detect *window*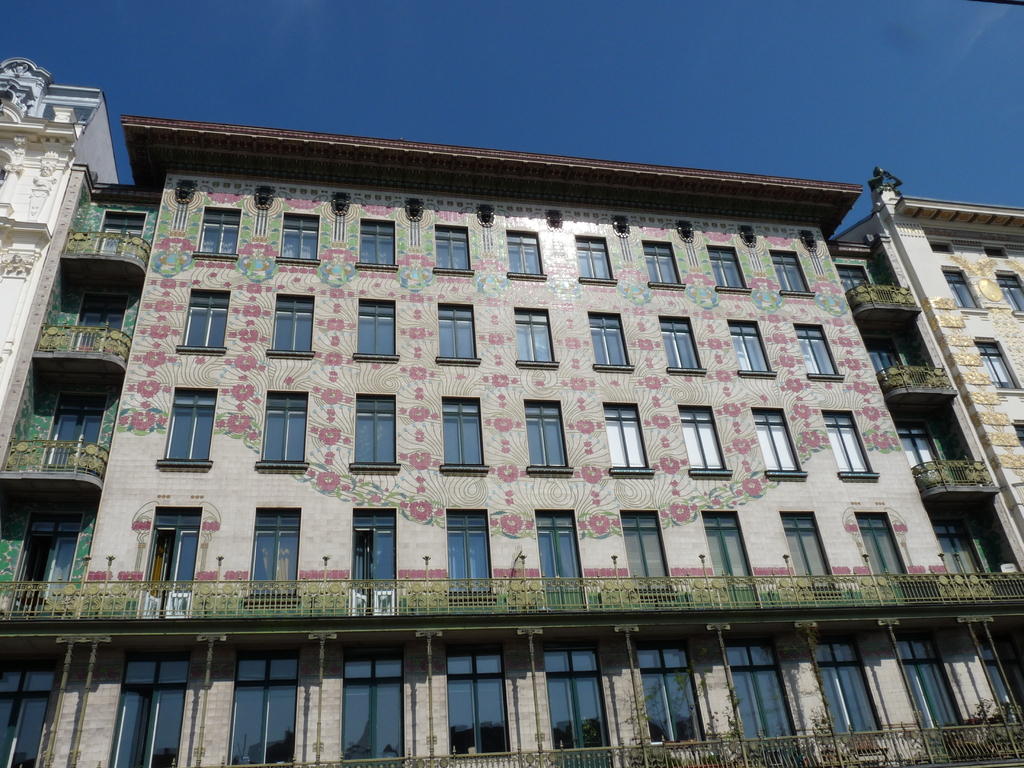
bbox(657, 316, 708, 374)
